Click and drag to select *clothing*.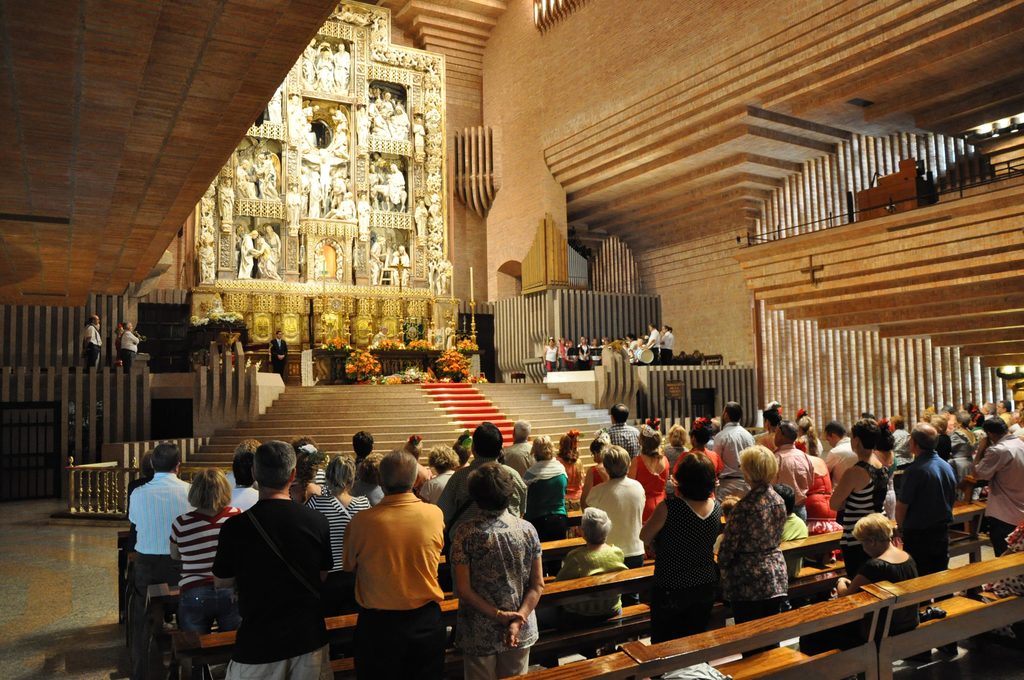
Selection: <region>296, 168, 305, 190</region>.
